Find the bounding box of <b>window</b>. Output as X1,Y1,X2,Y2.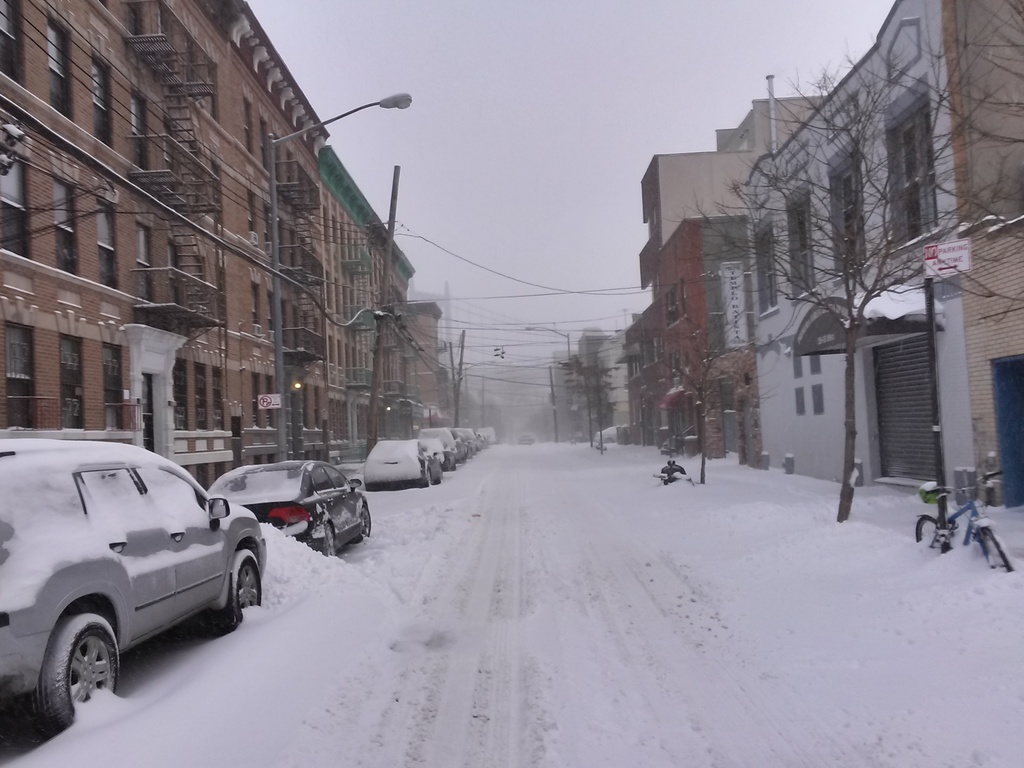
132,86,150,175.
